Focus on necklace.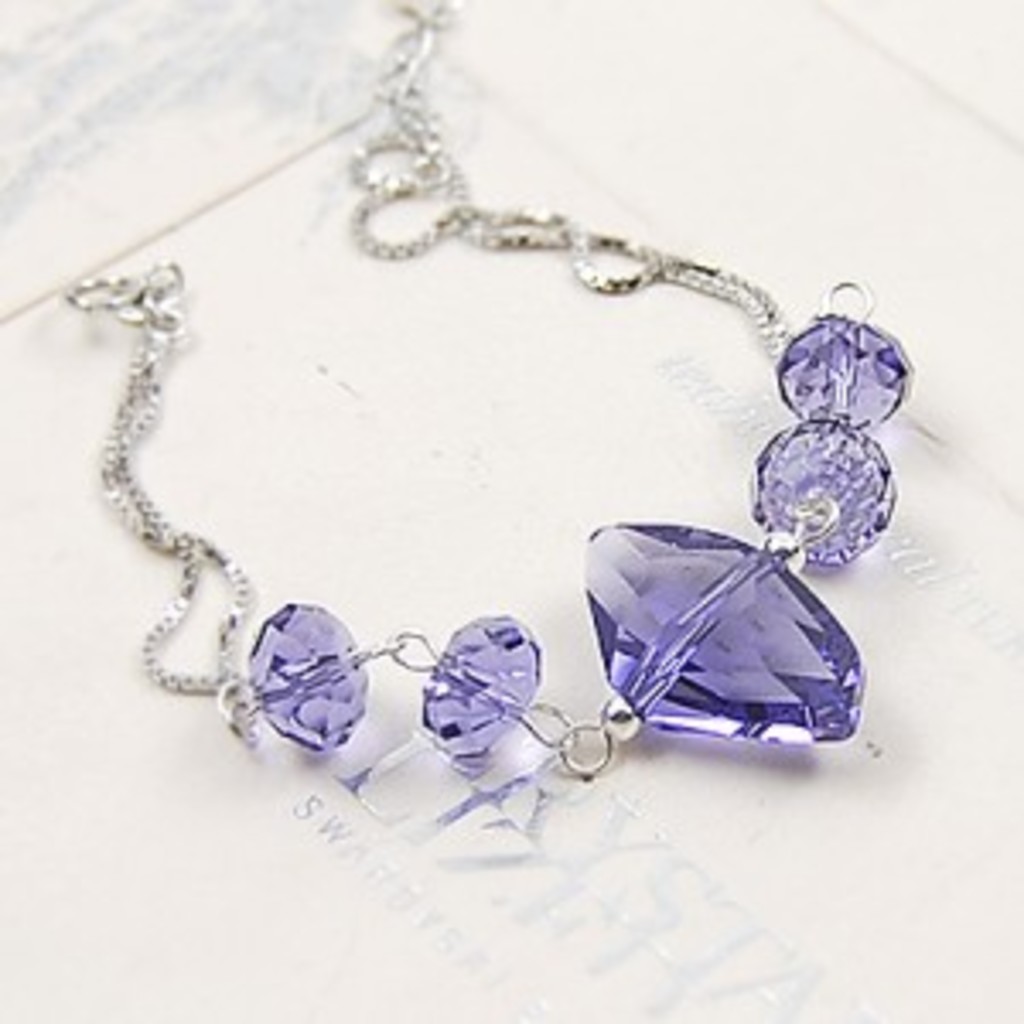
Focused at <region>31, 0, 973, 819</region>.
